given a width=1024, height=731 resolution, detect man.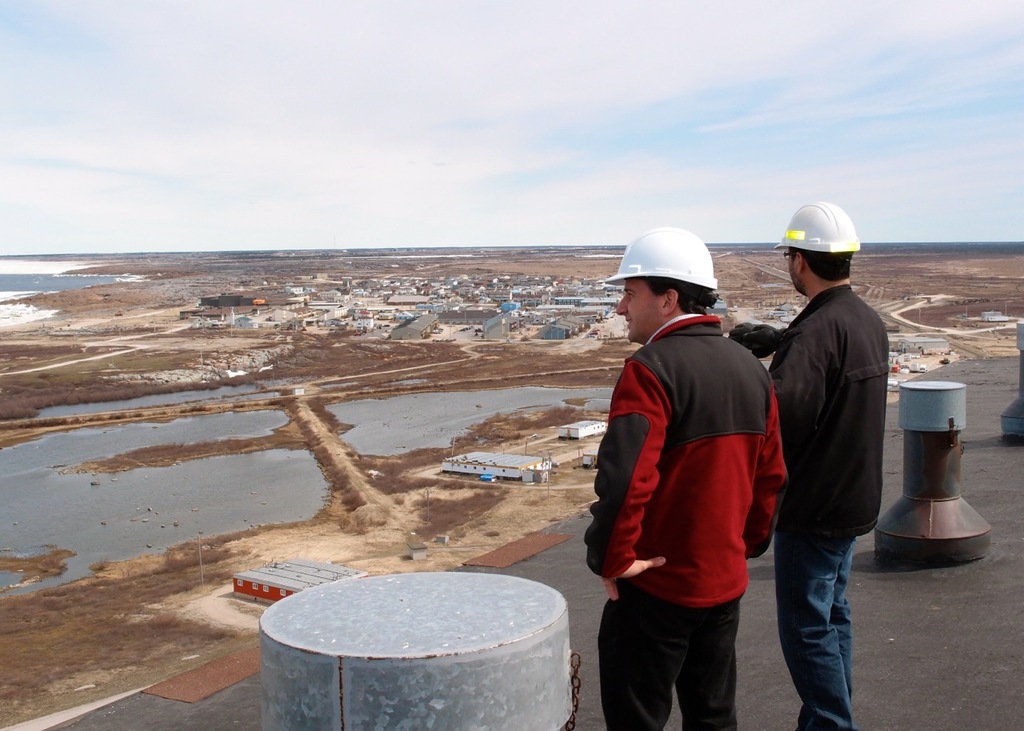
bbox(728, 204, 886, 730).
